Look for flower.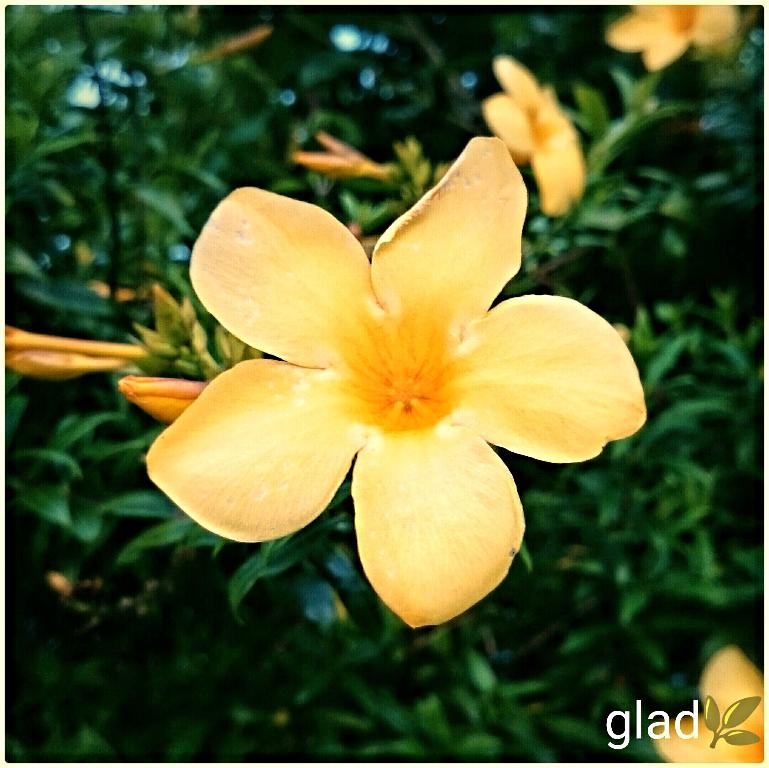
Found: 141 137 646 626.
